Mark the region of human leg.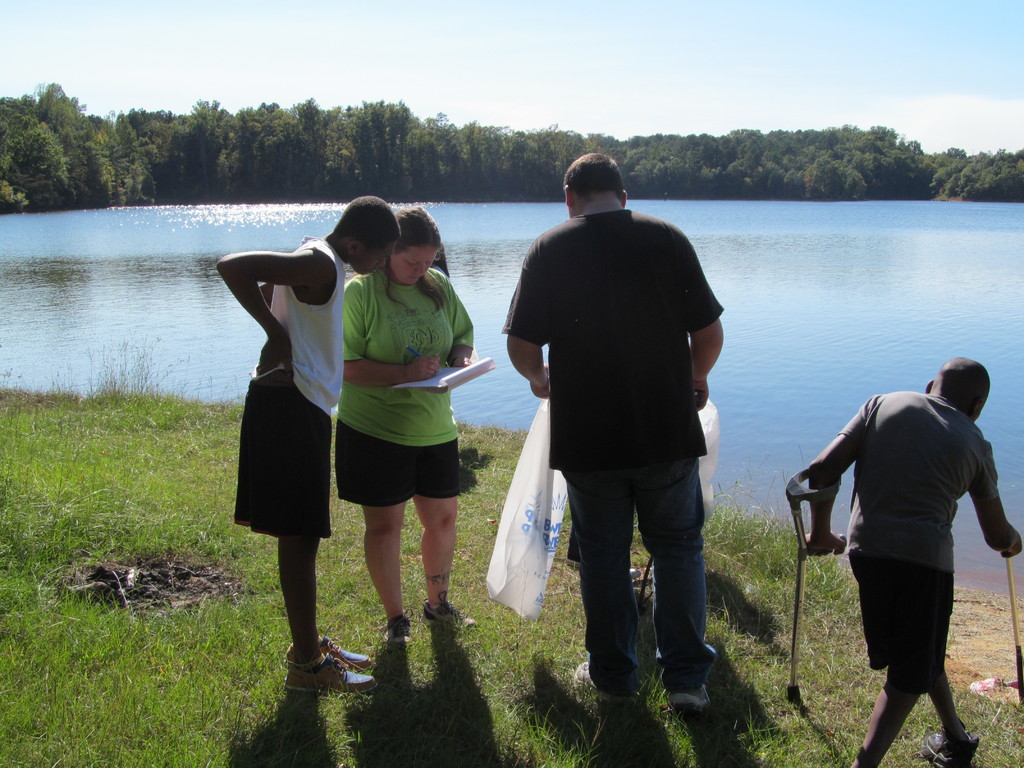
Region: l=239, t=366, r=376, b=668.
